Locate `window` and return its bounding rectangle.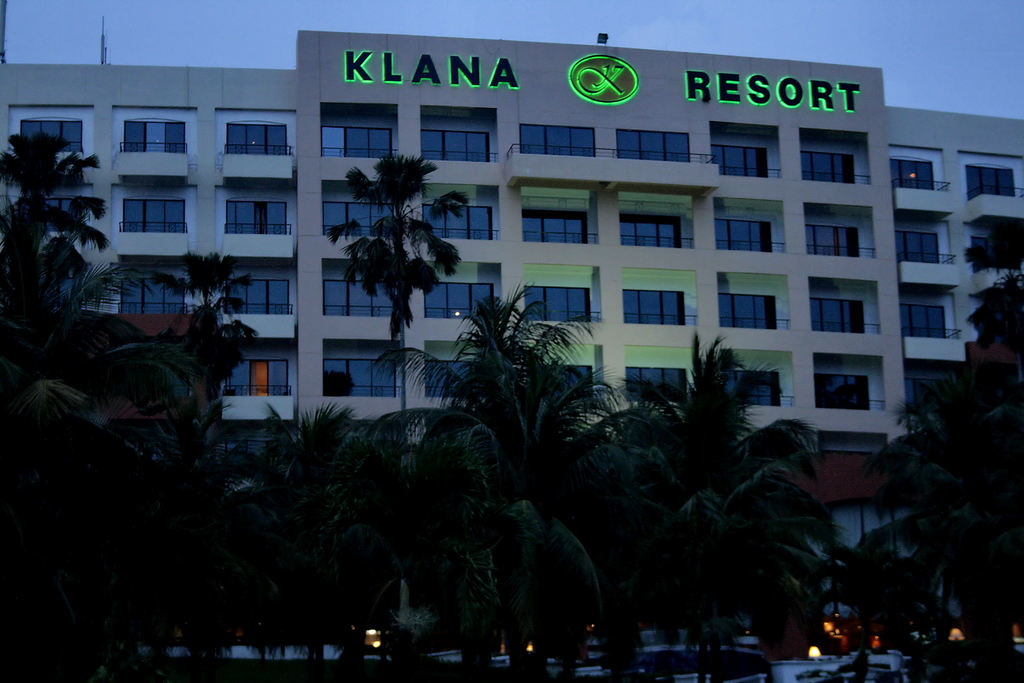
Rect(228, 279, 299, 319).
